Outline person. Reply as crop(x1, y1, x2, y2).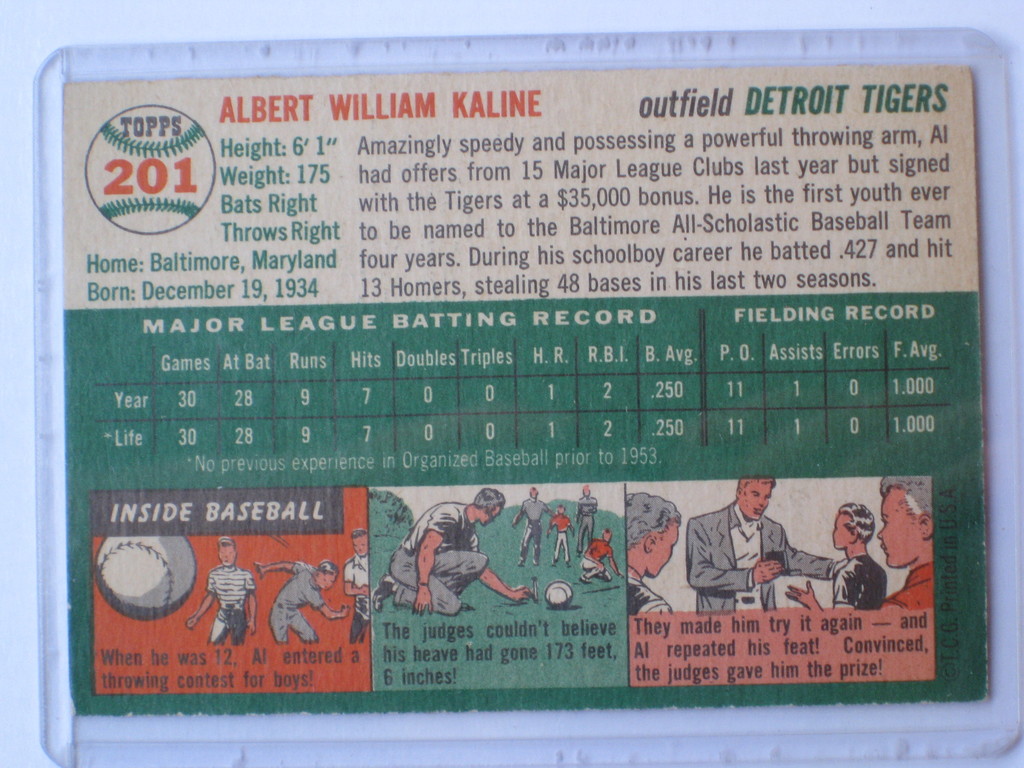
crop(687, 463, 815, 646).
